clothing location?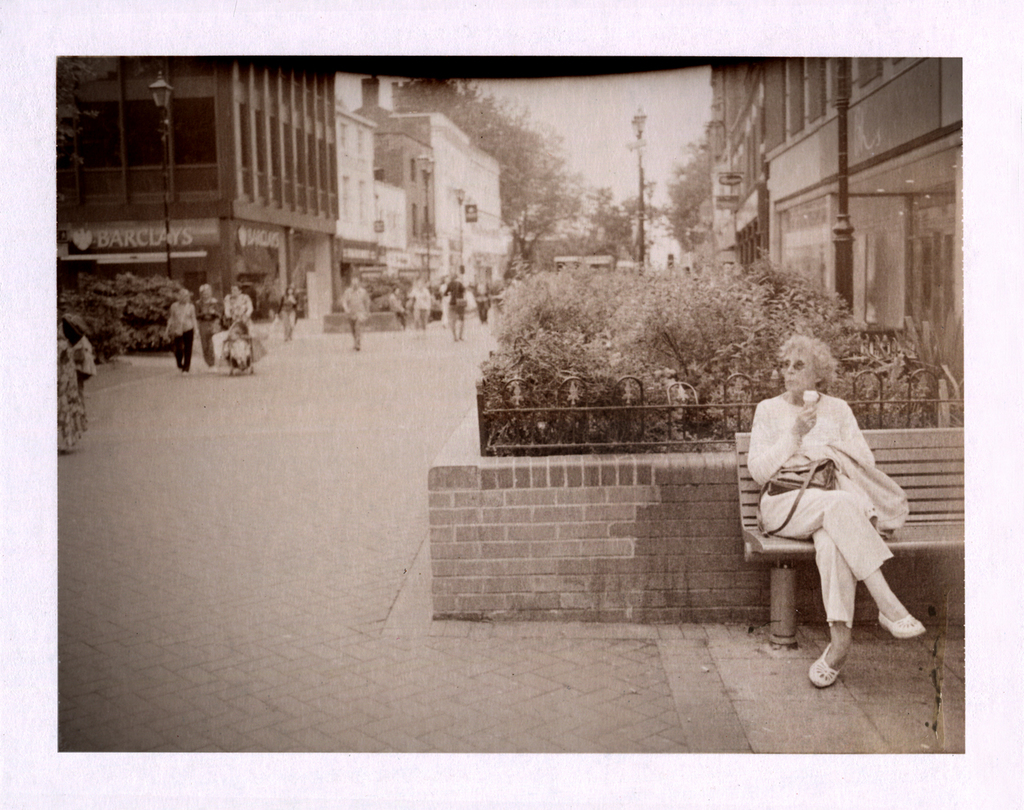
(195, 298, 217, 364)
